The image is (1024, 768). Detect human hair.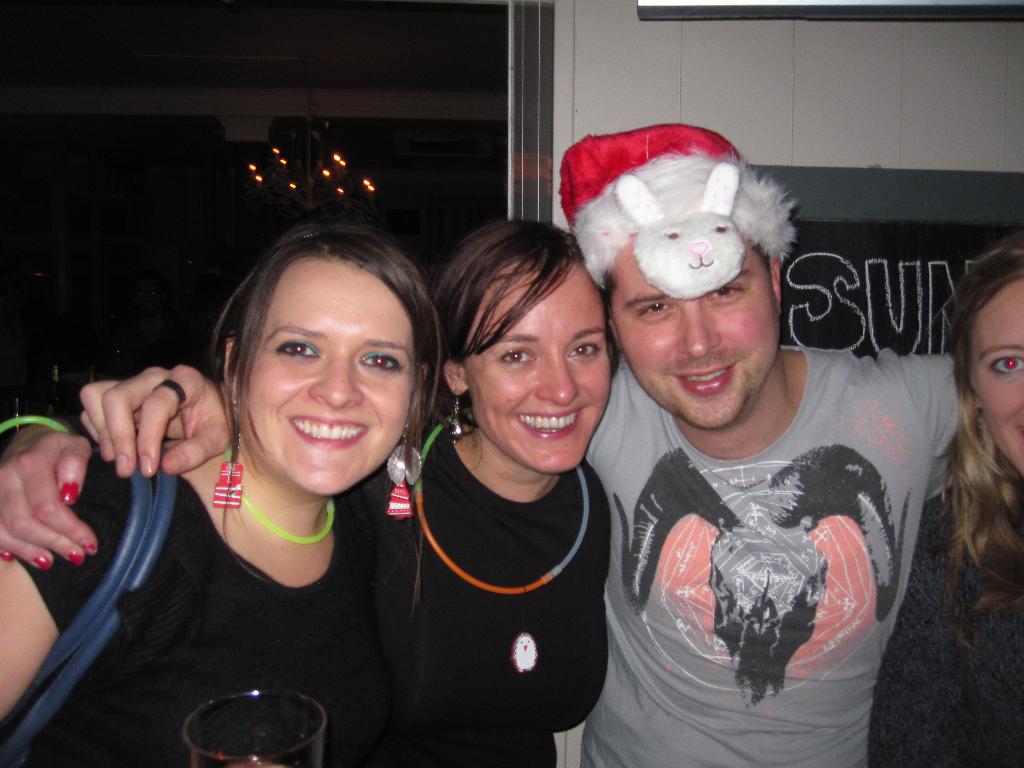
Detection: select_region(436, 213, 588, 408).
